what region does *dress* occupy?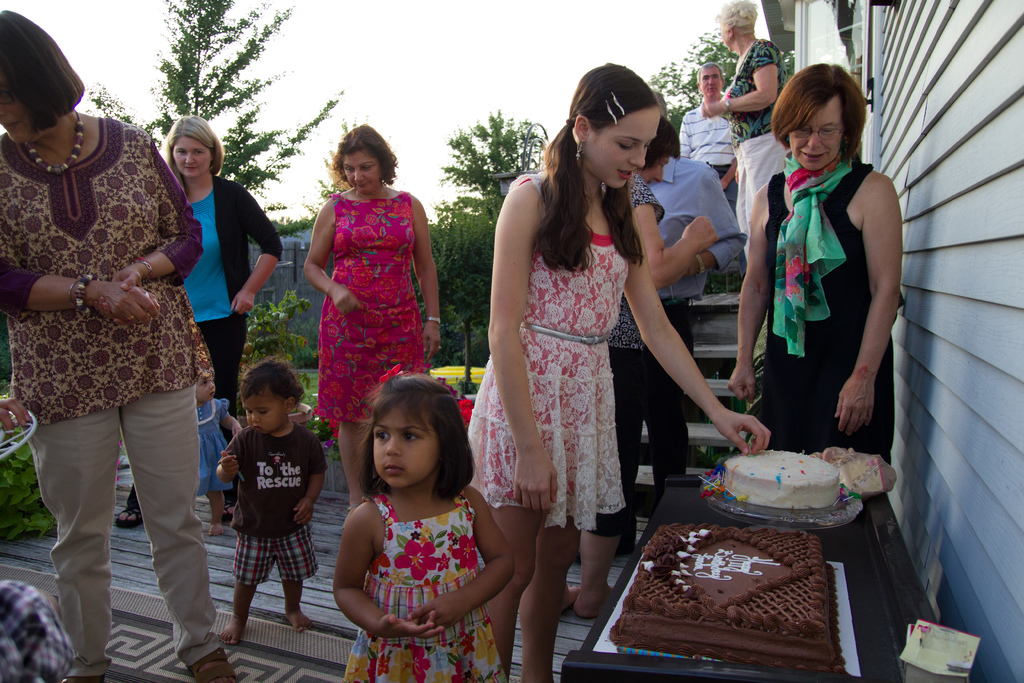
box=[303, 171, 429, 406].
